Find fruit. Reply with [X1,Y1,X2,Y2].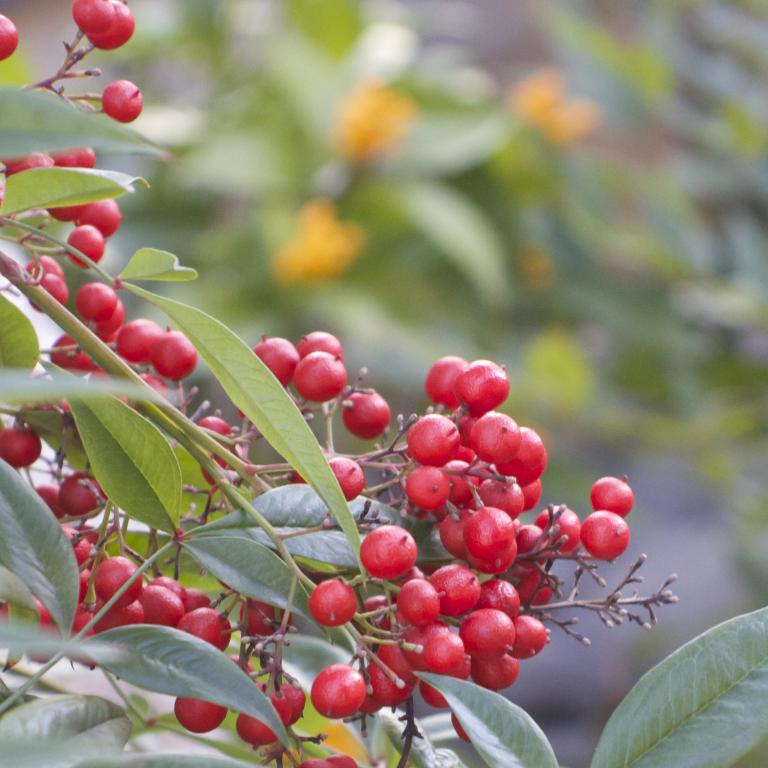
[324,756,361,767].
